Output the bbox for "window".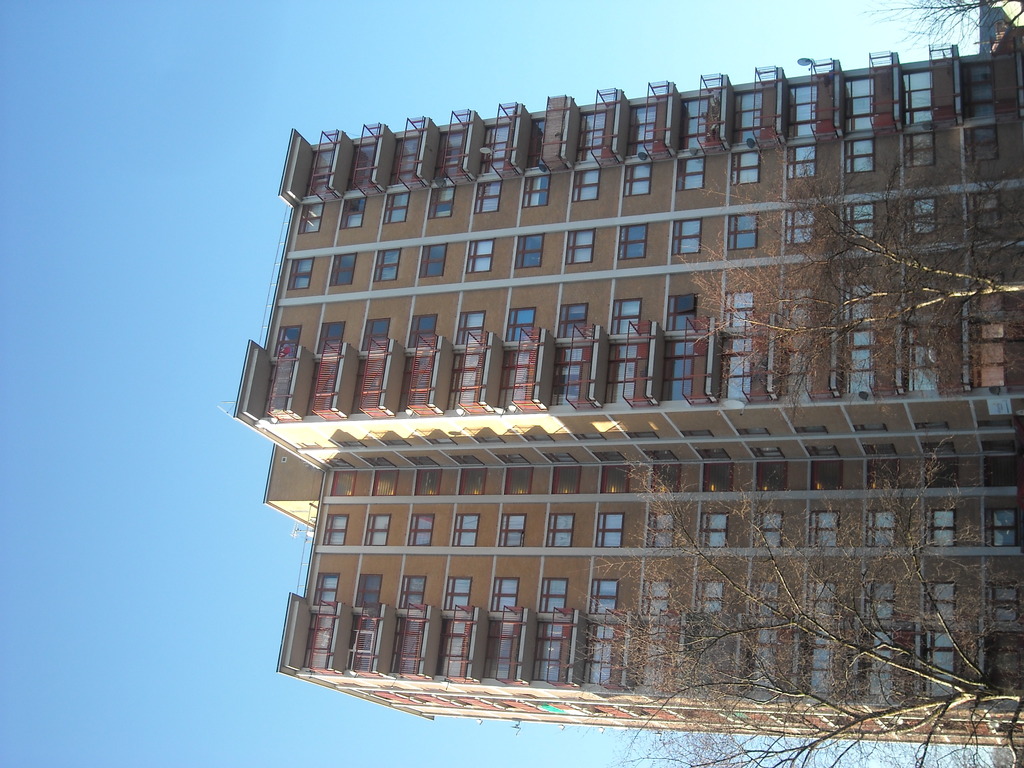
(left=724, top=292, right=754, bottom=326).
